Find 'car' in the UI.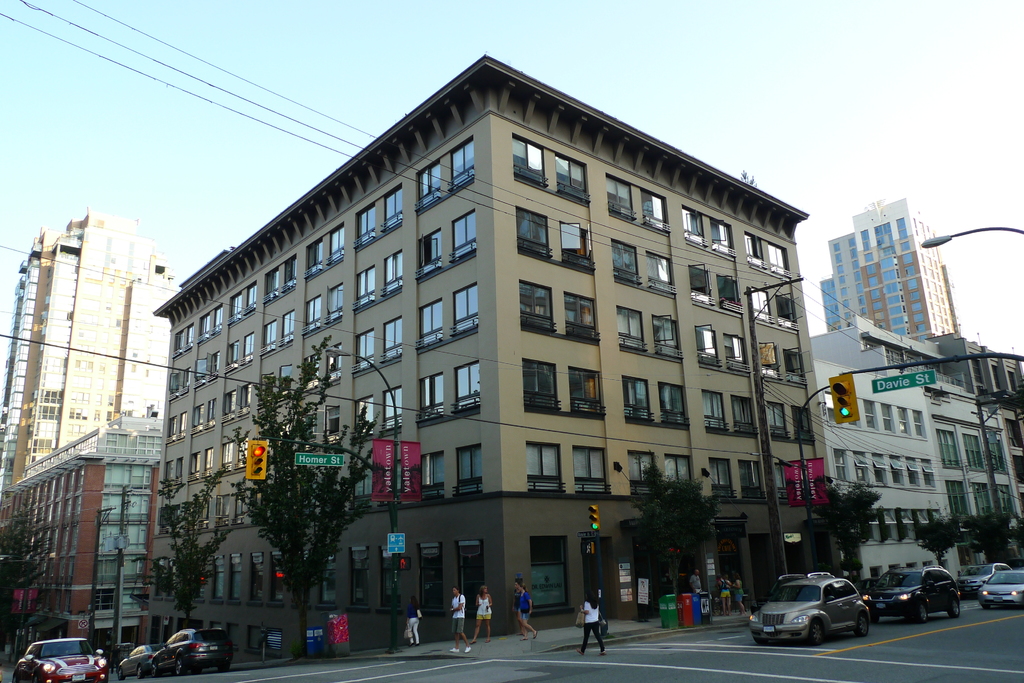
UI element at (748,570,833,611).
